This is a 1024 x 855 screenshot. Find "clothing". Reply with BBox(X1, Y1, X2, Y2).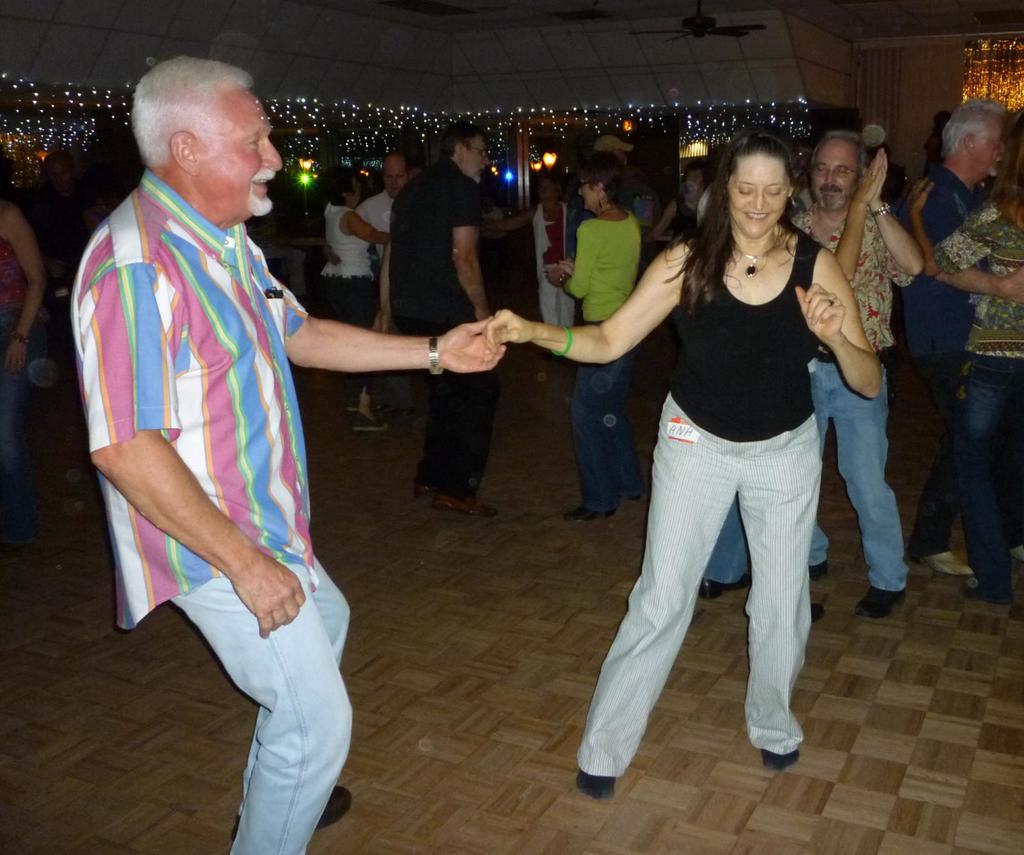
BBox(531, 190, 579, 344).
